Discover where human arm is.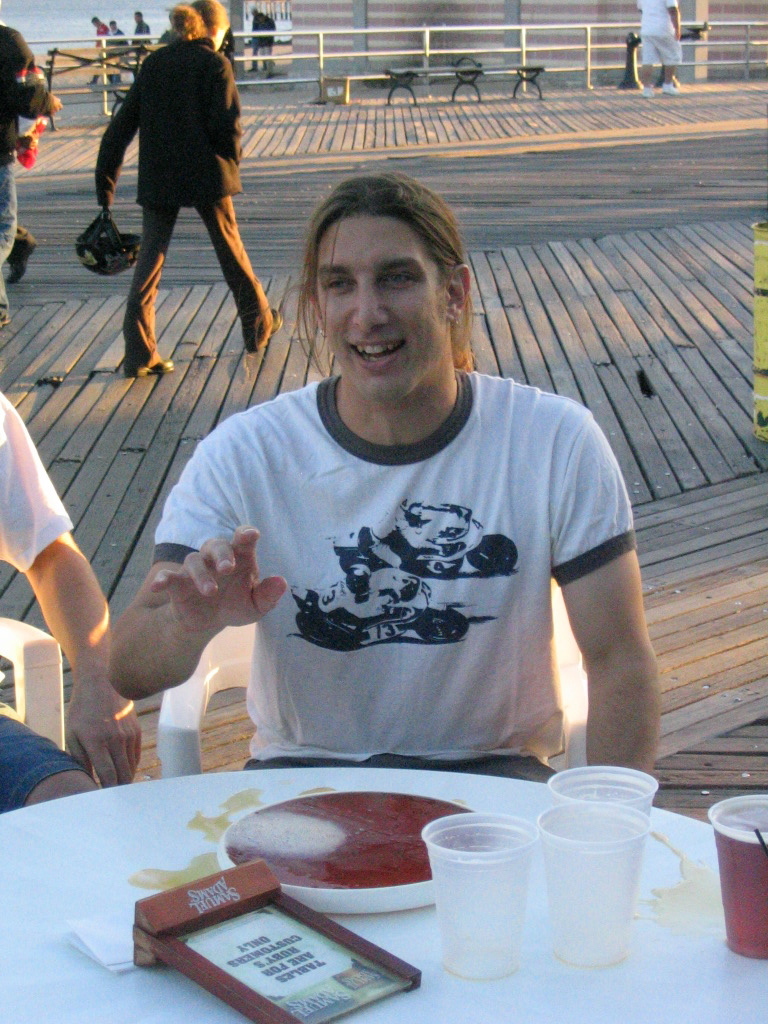
Discovered at <region>96, 72, 140, 214</region>.
